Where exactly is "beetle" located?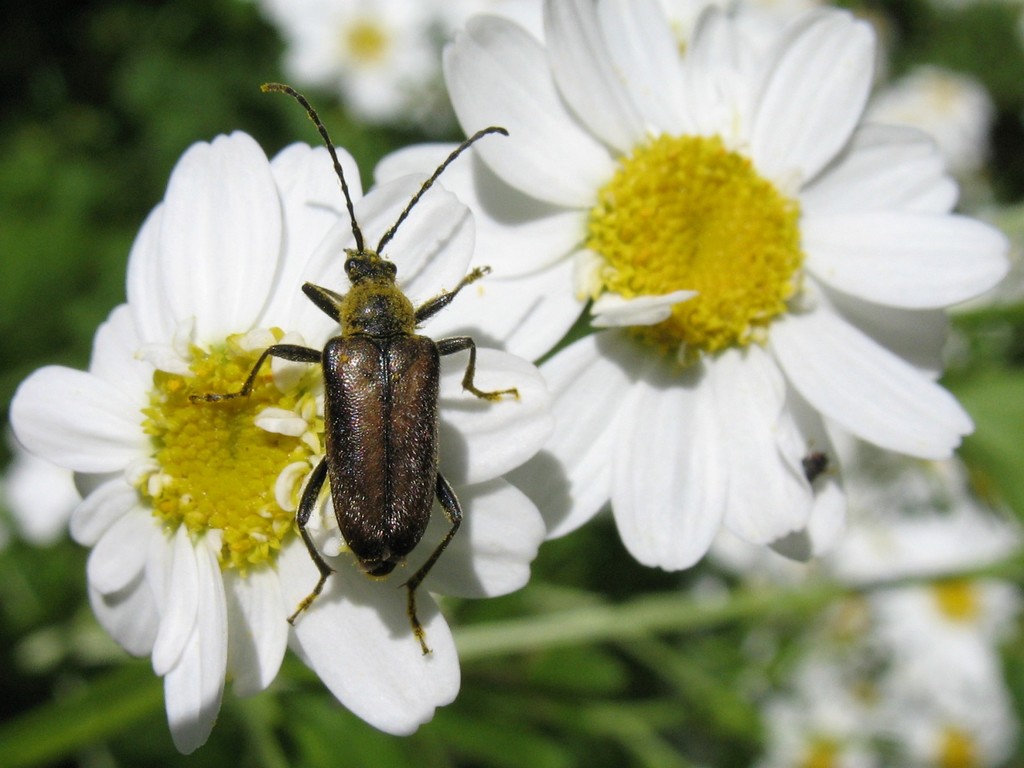
Its bounding box is [198,81,538,651].
